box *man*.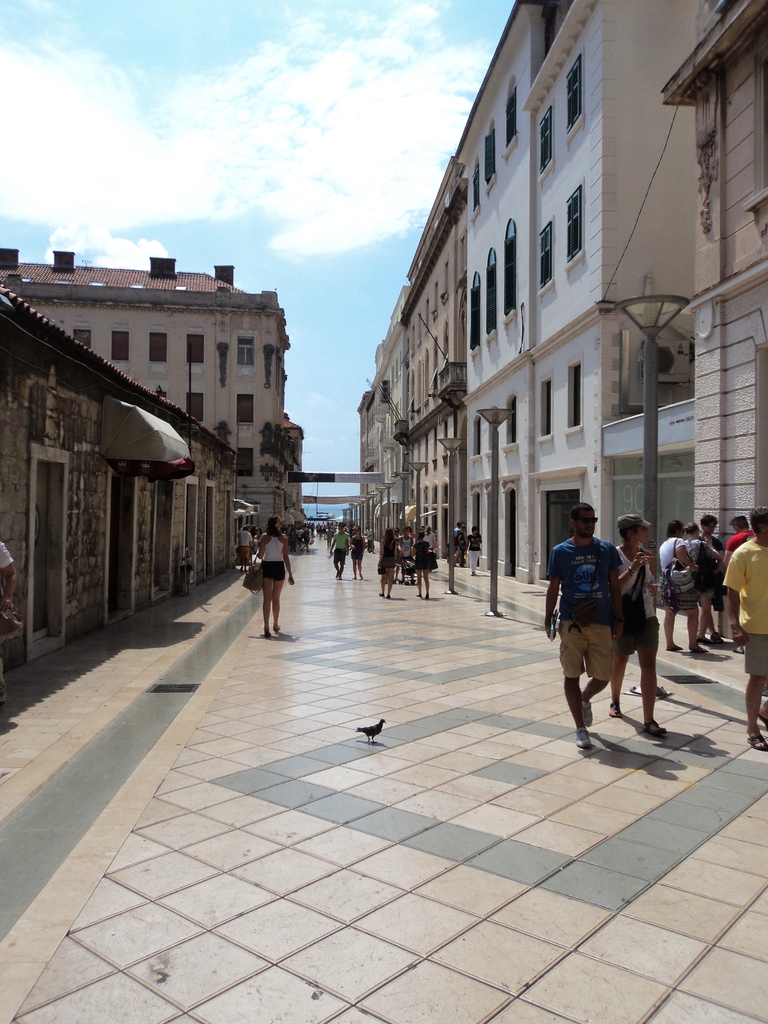
BBox(698, 513, 719, 637).
